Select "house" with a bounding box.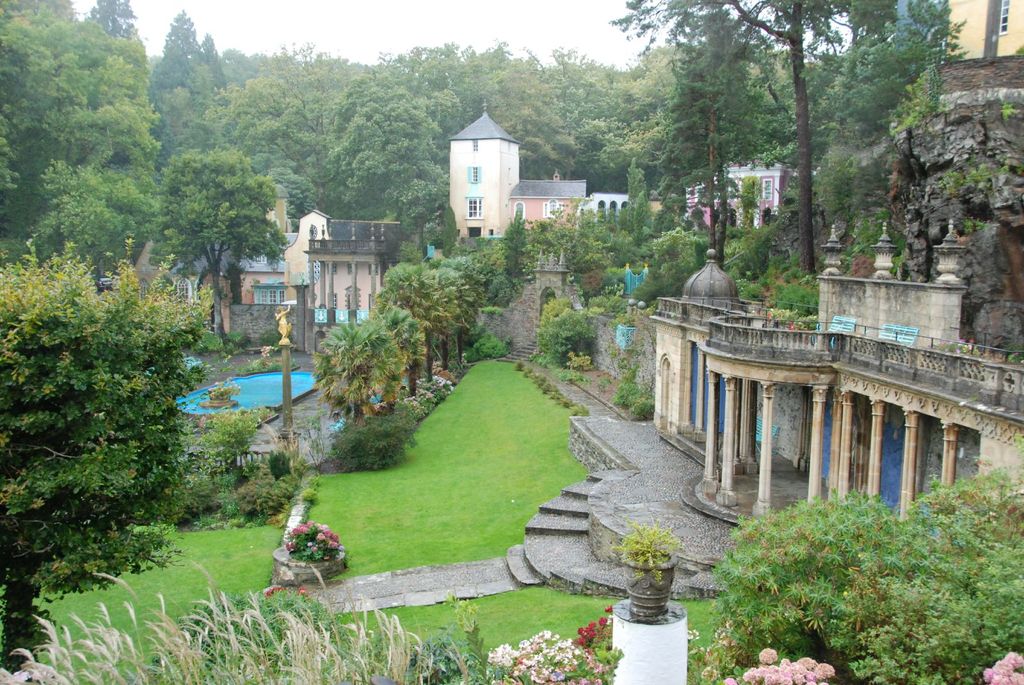
686:150:802:232.
